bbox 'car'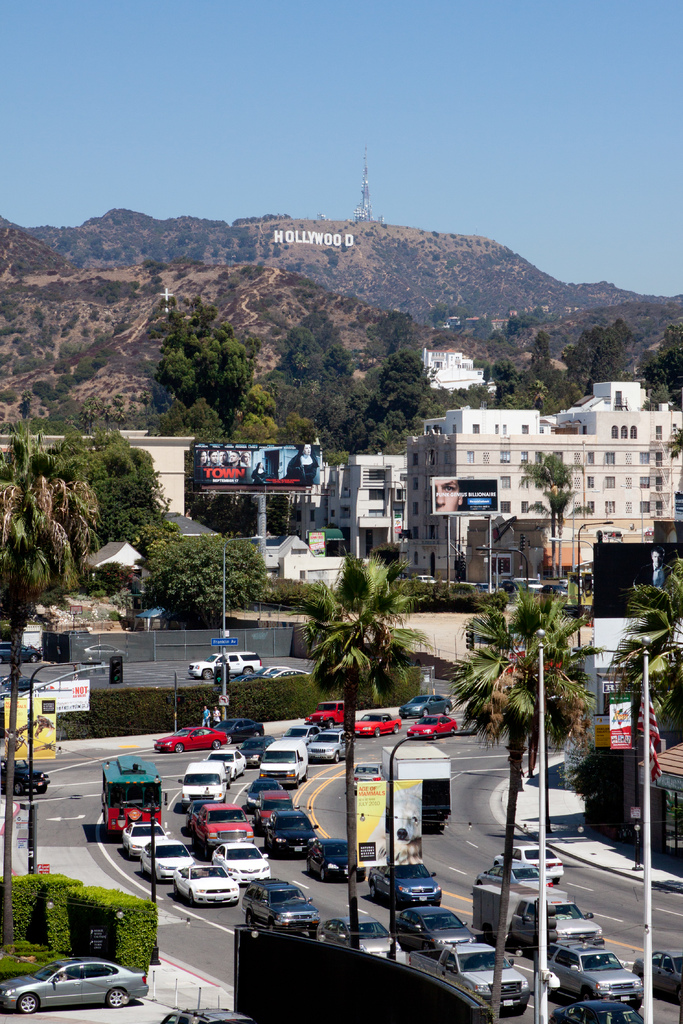
pyautogui.locateOnScreen(492, 843, 576, 886)
